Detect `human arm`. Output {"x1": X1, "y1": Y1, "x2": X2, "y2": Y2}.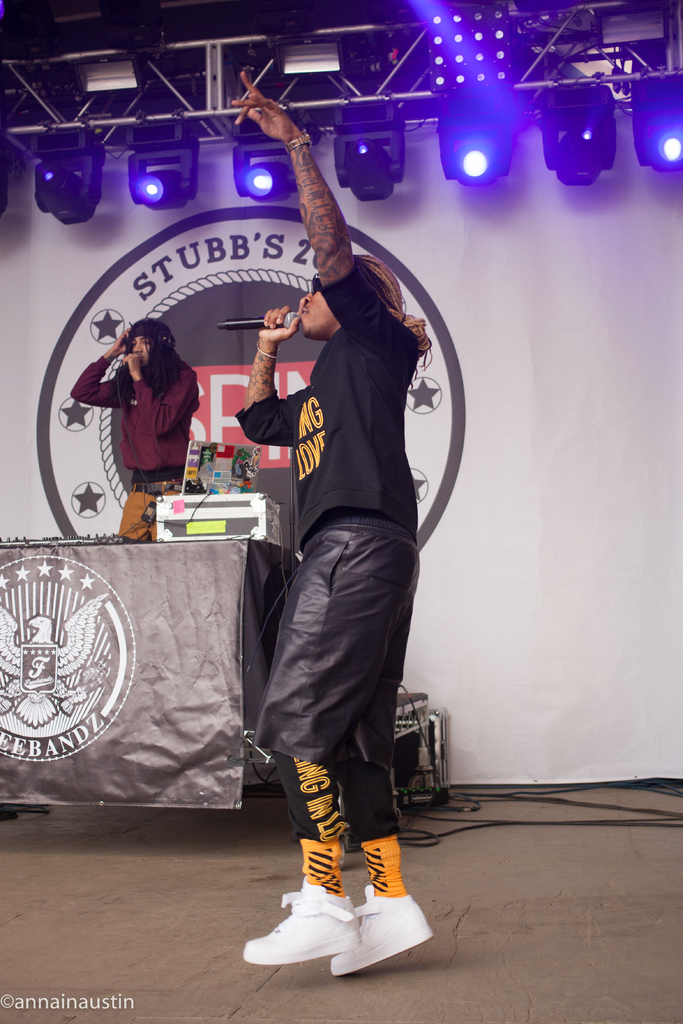
{"x1": 71, "y1": 328, "x2": 127, "y2": 412}.
